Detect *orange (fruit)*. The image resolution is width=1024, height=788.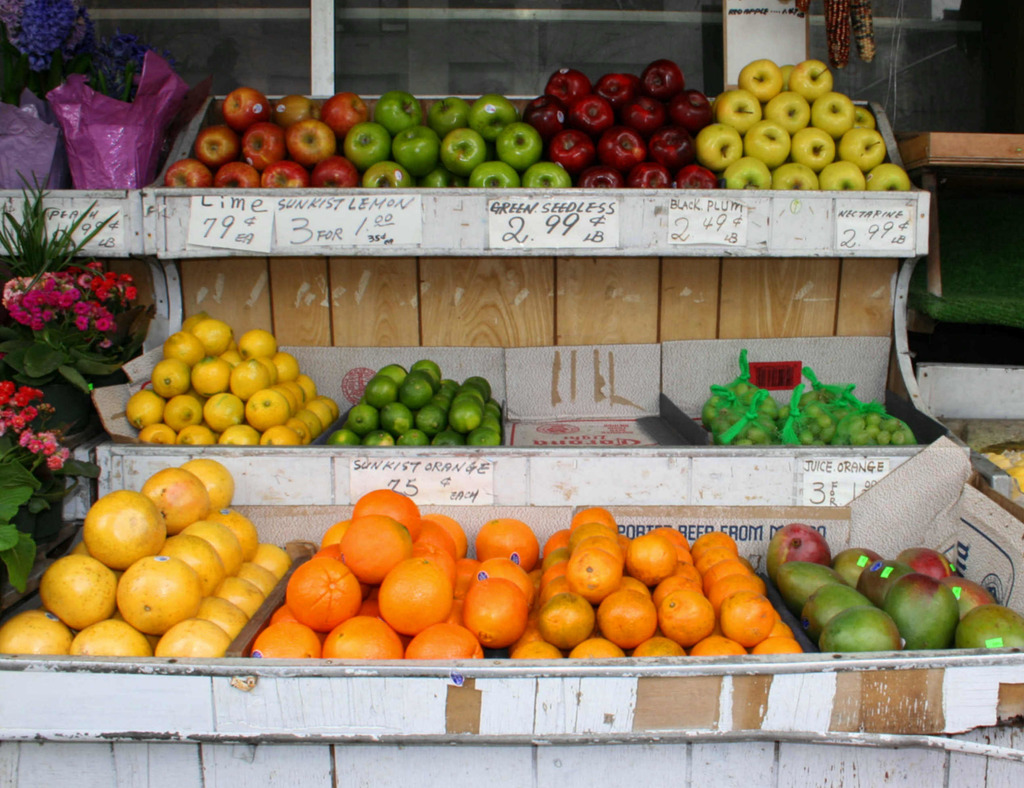
crop(575, 546, 617, 592).
